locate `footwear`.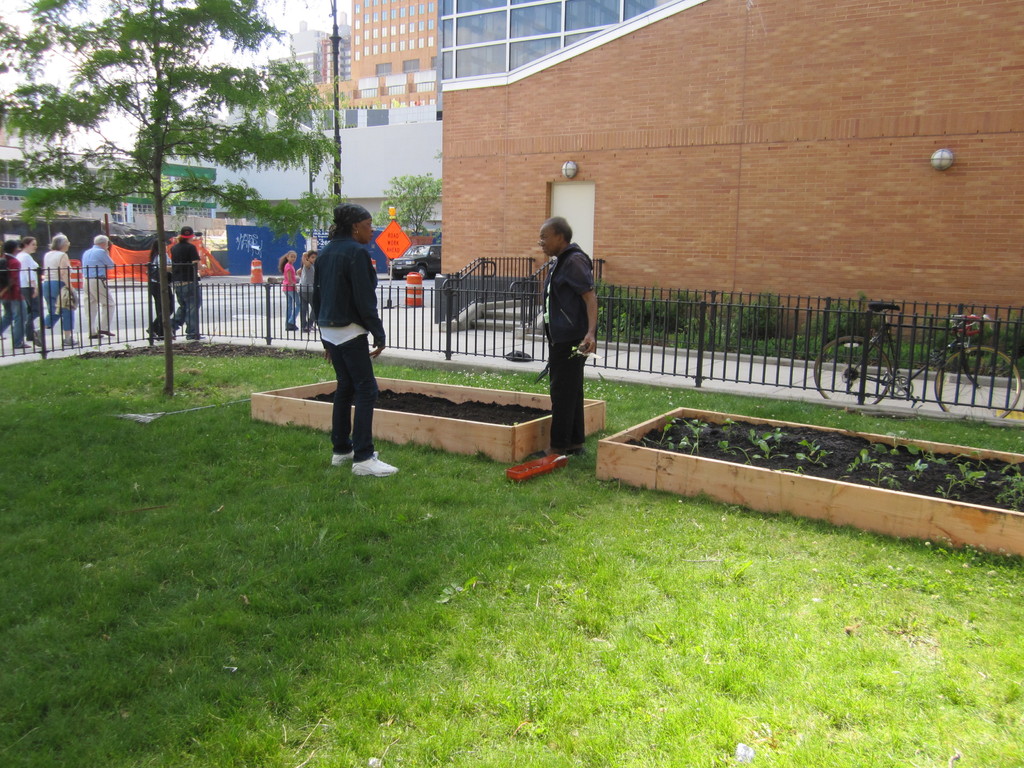
Bounding box: x1=353, y1=452, x2=400, y2=476.
